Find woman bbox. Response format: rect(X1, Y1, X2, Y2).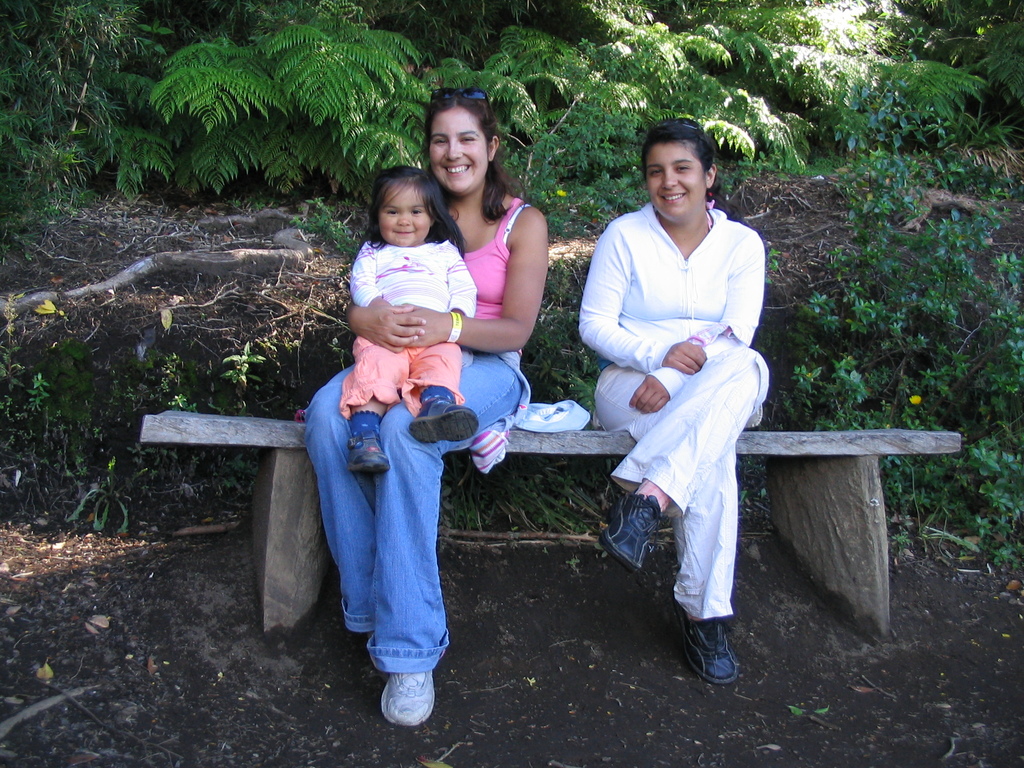
rect(303, 88, 550, 726).
